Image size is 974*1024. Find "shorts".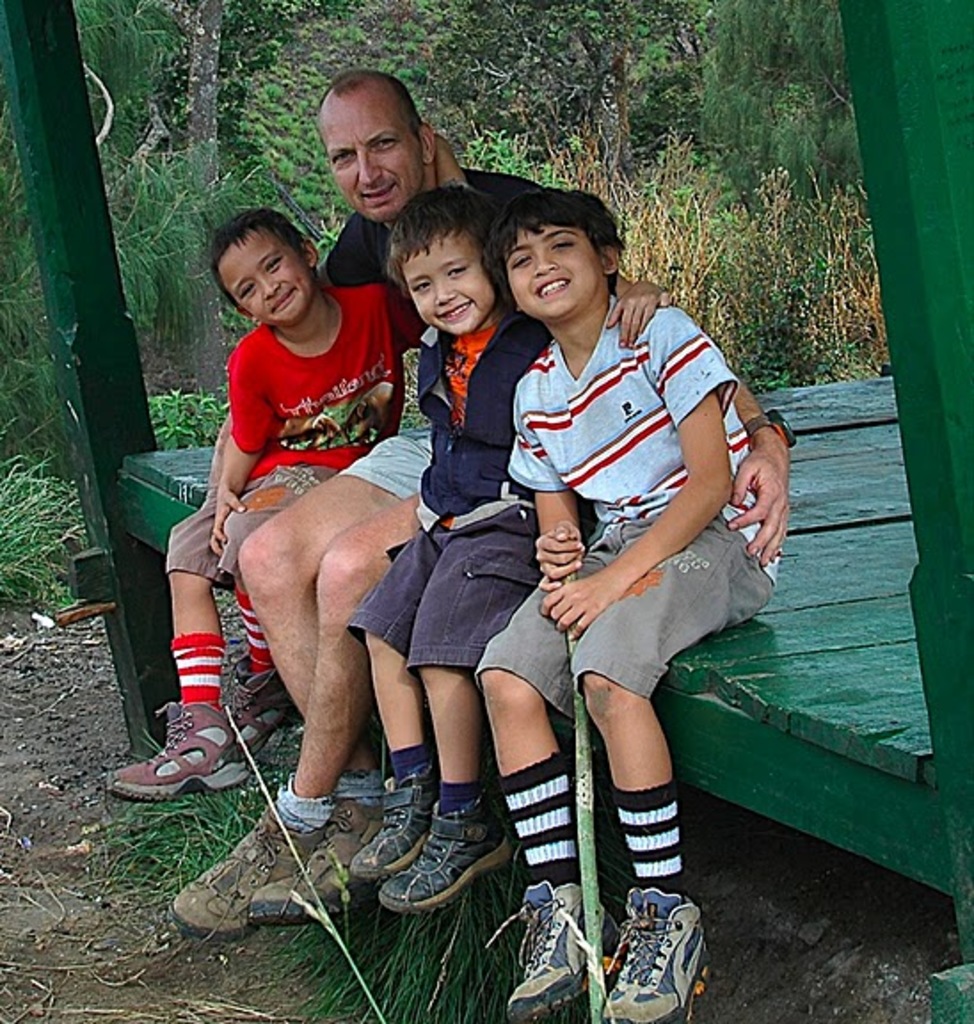
<bbox>491, 512, 723, 709</bbox>.
